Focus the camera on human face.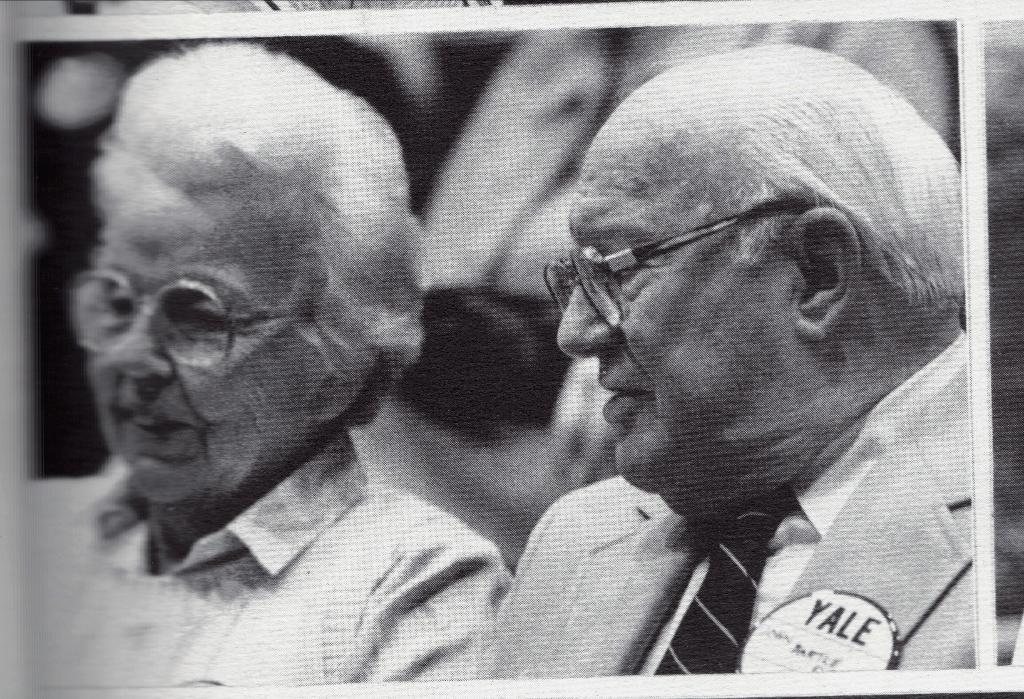
Focus region: 550 134 792 497.
